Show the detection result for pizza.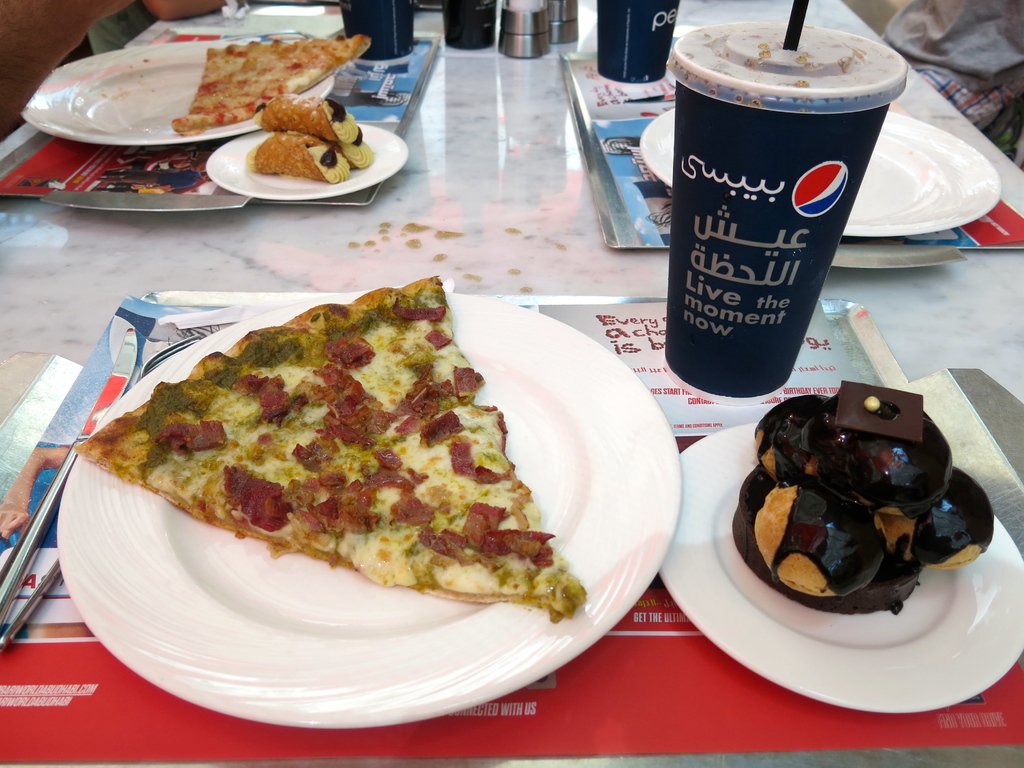
box(72, 268, 585, 620).
